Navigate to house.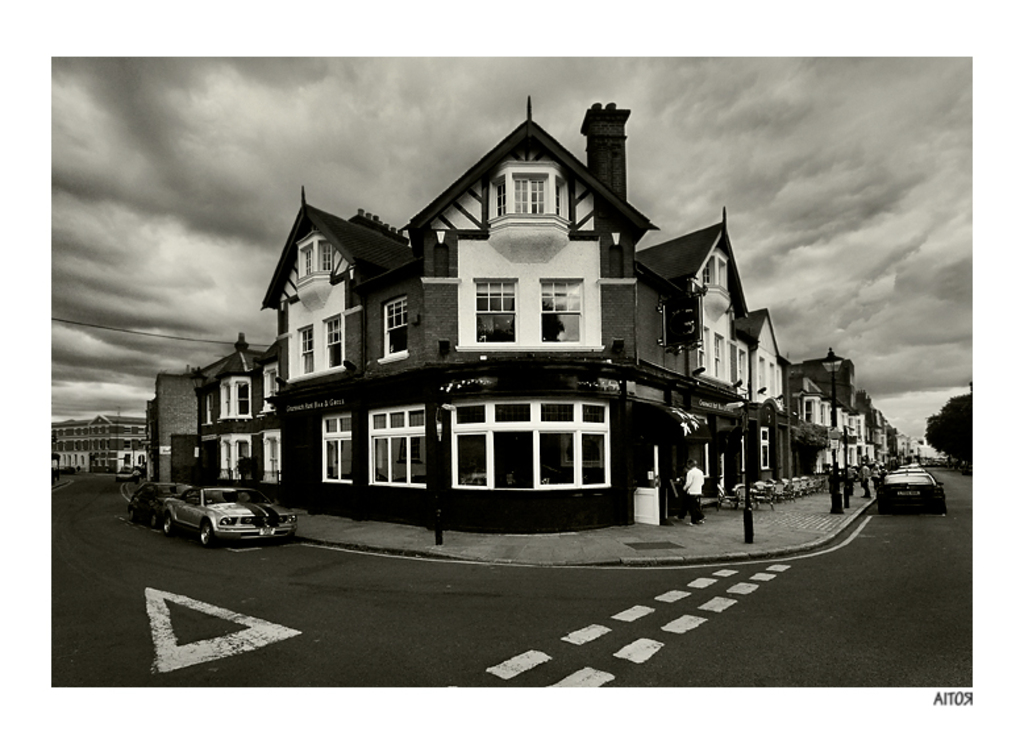
Navigation target: pyautogui.locateOnScreen(866, 406, 894, 475).
